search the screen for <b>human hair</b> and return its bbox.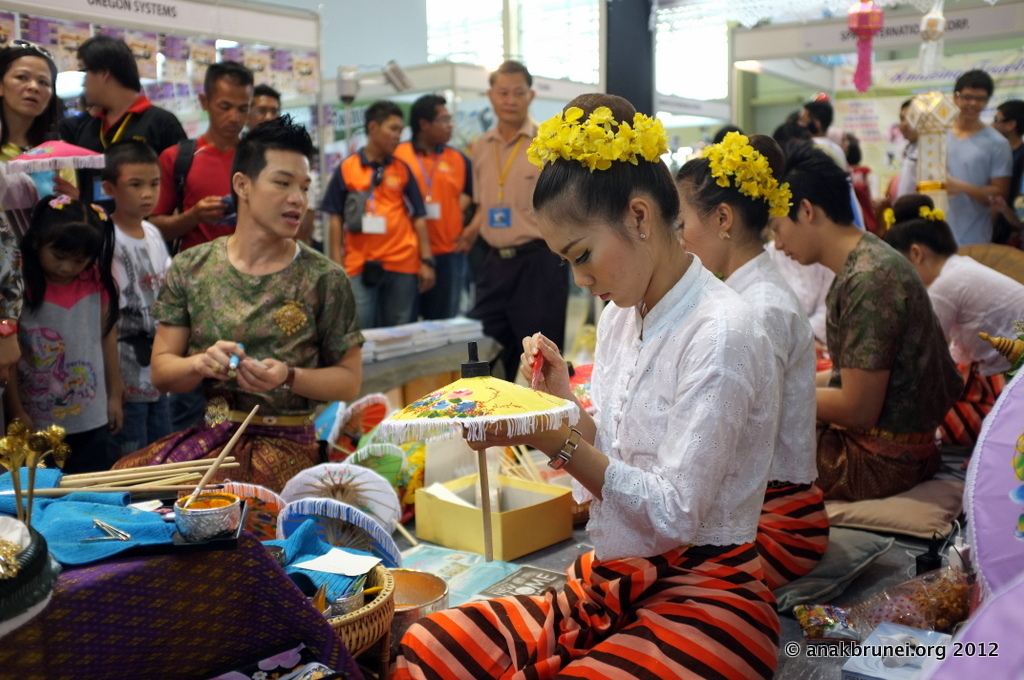
Found: detection(227, 112, 318, 209).
